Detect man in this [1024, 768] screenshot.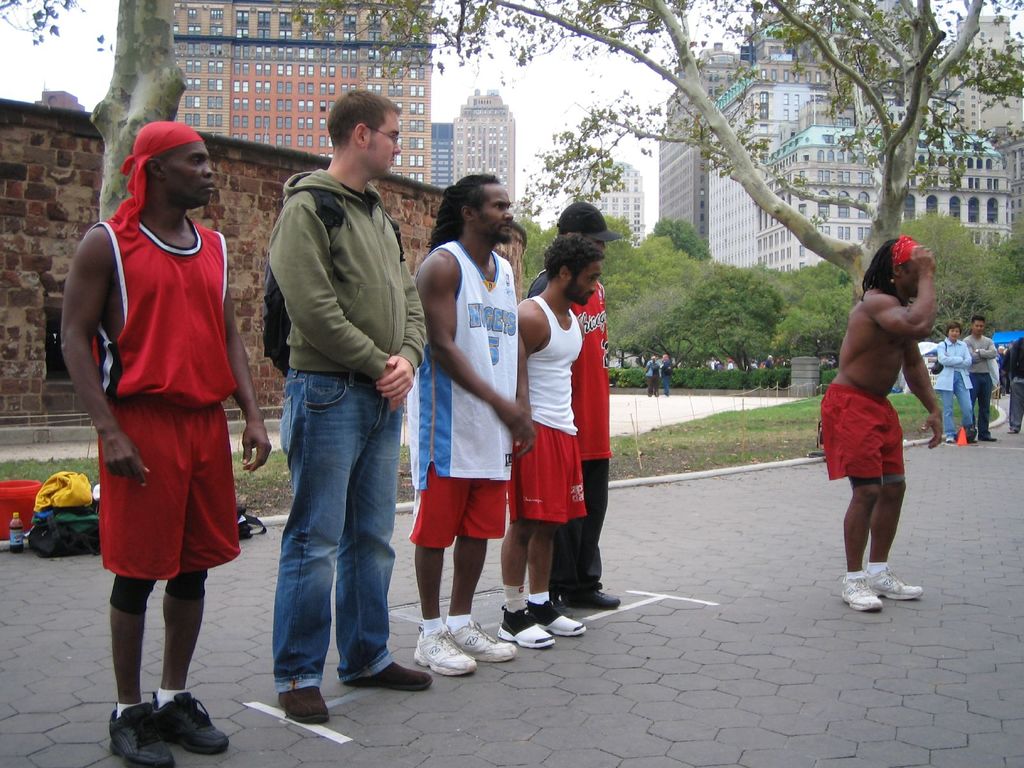
Detection: {"left": 657, "top": 346, "right": 678, "bottom": 400}.
